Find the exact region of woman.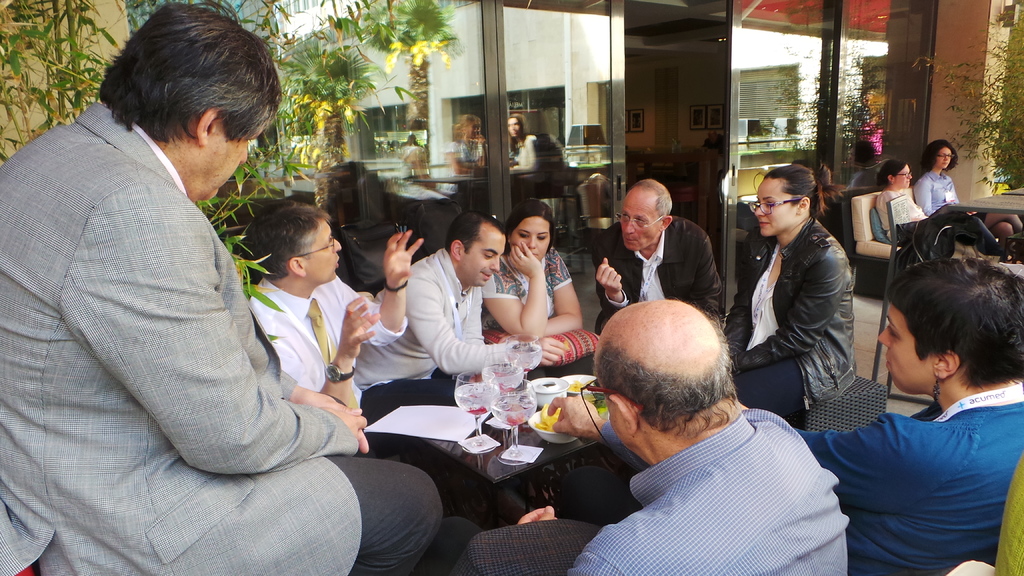
Exact region: select_region(483, 200, 582, 337).
